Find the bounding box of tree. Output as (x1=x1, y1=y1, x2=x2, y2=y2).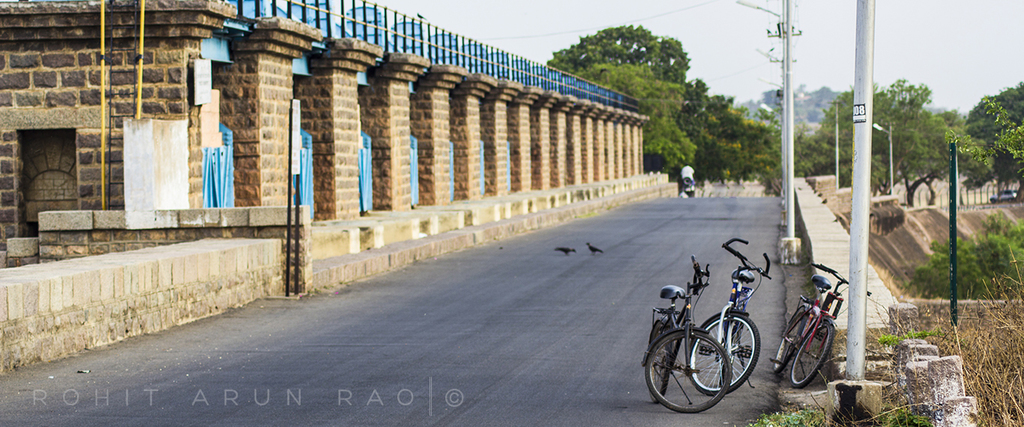
(x1=568, y1=59, x2=693, y2=182).
